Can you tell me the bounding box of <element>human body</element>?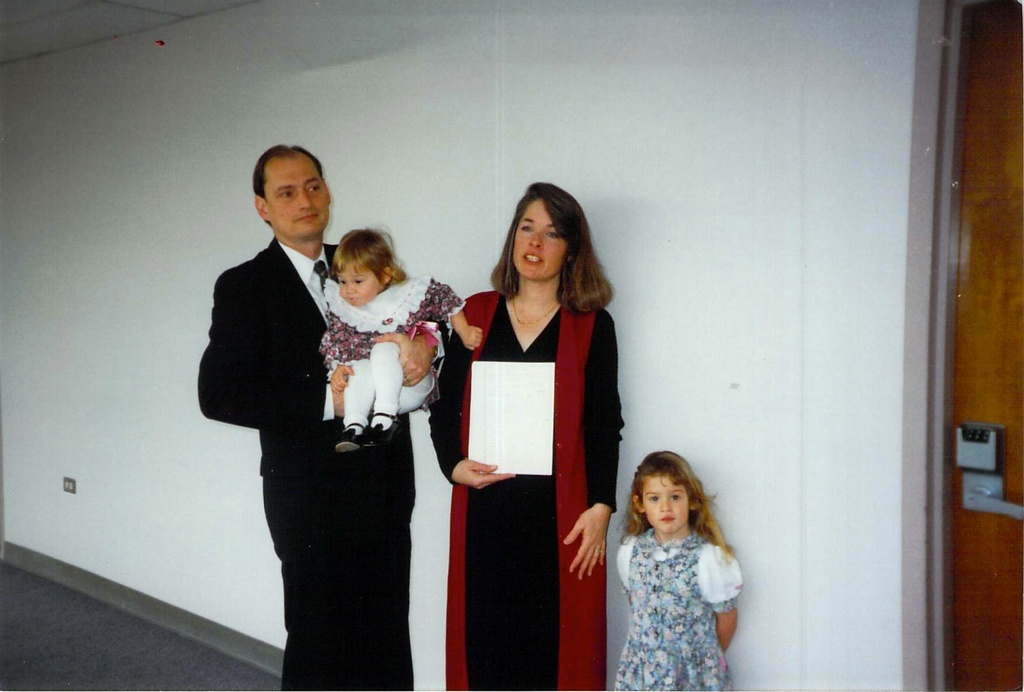
x1=419 y1=181 x2=612 y2=691.
